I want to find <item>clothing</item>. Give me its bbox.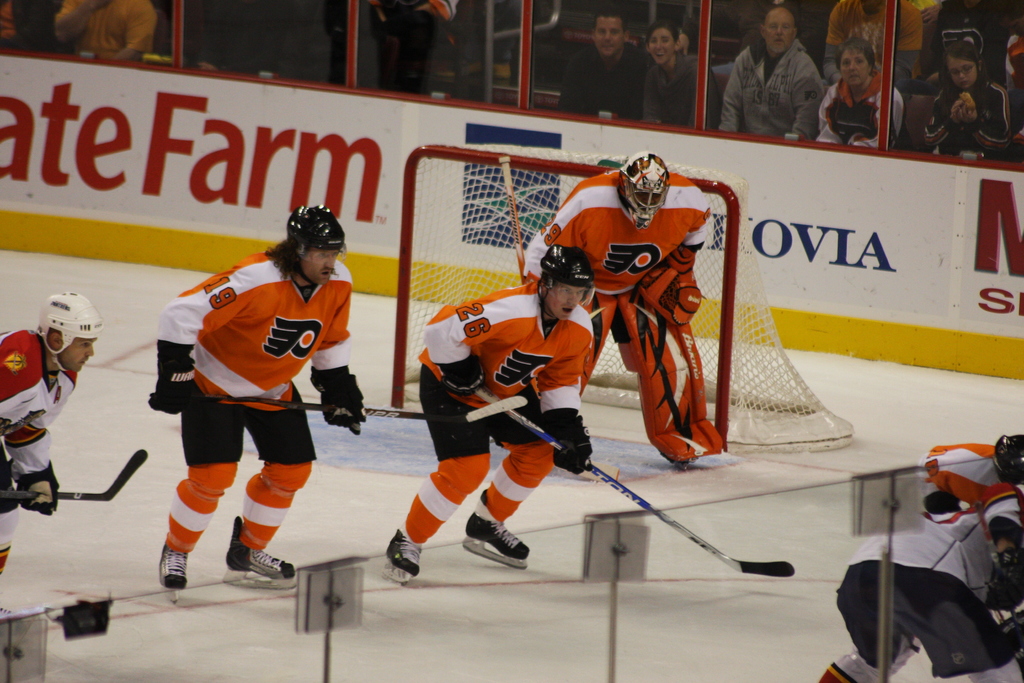
left=419, top=276, right=593, bottom=469.
